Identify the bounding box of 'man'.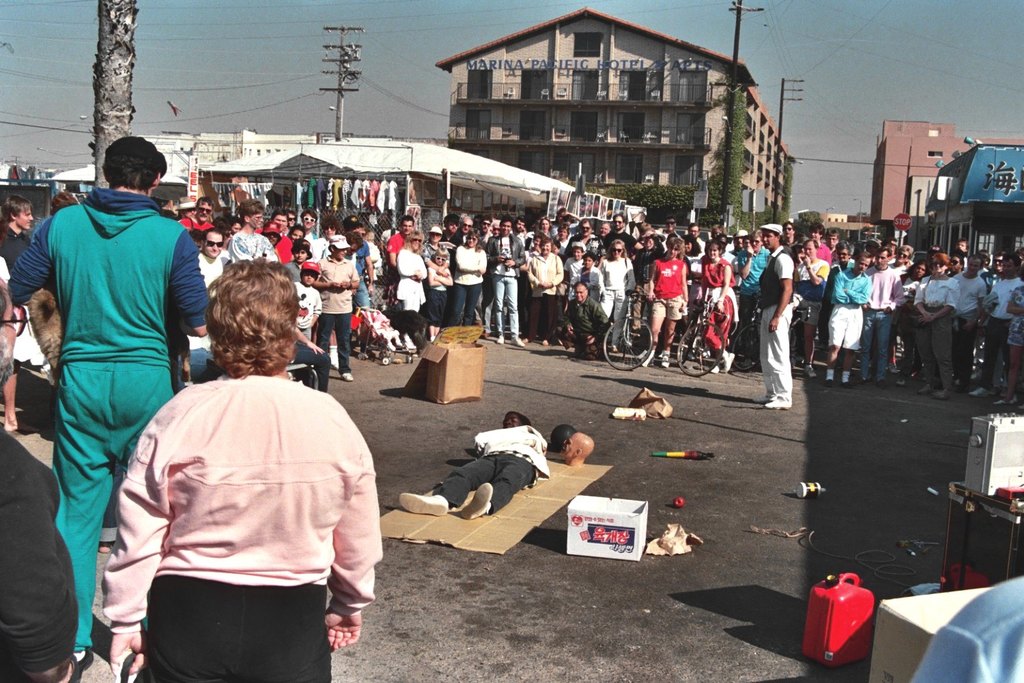
<bbox>560, 432, 595, 467</bbox>.
